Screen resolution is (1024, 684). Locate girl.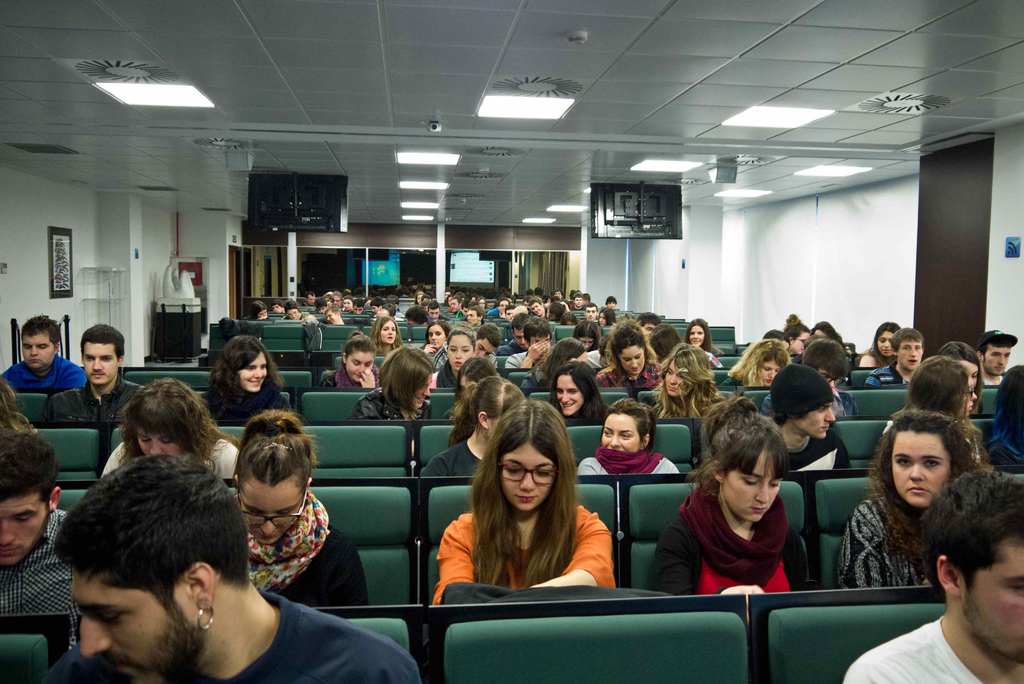
{"left": 200, "top": 337, "right": 292, "bottom": 419}.
